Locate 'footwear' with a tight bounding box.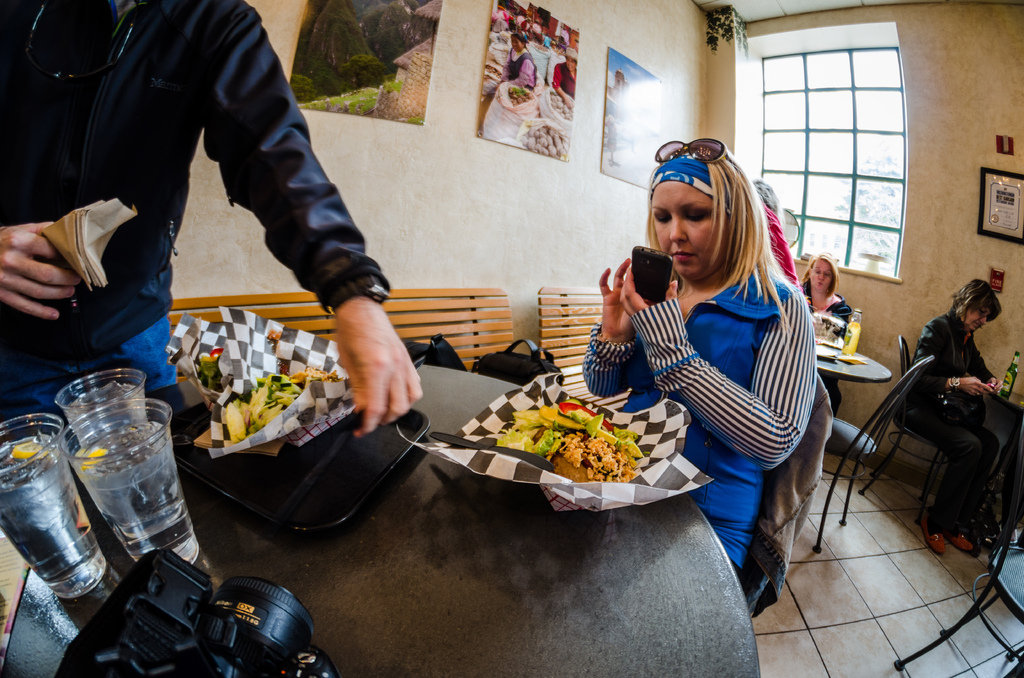
pyautogui.locateOnScreen(914, 508, 945, 557).
